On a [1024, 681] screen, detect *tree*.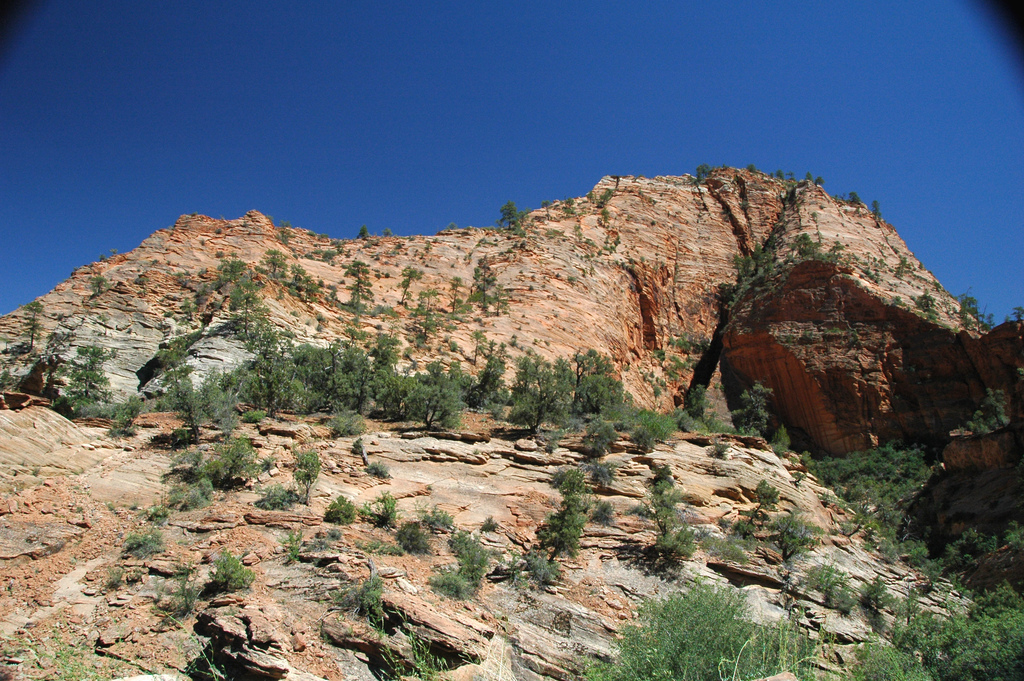
[left=746, top=162, right=756, bottom=177].
